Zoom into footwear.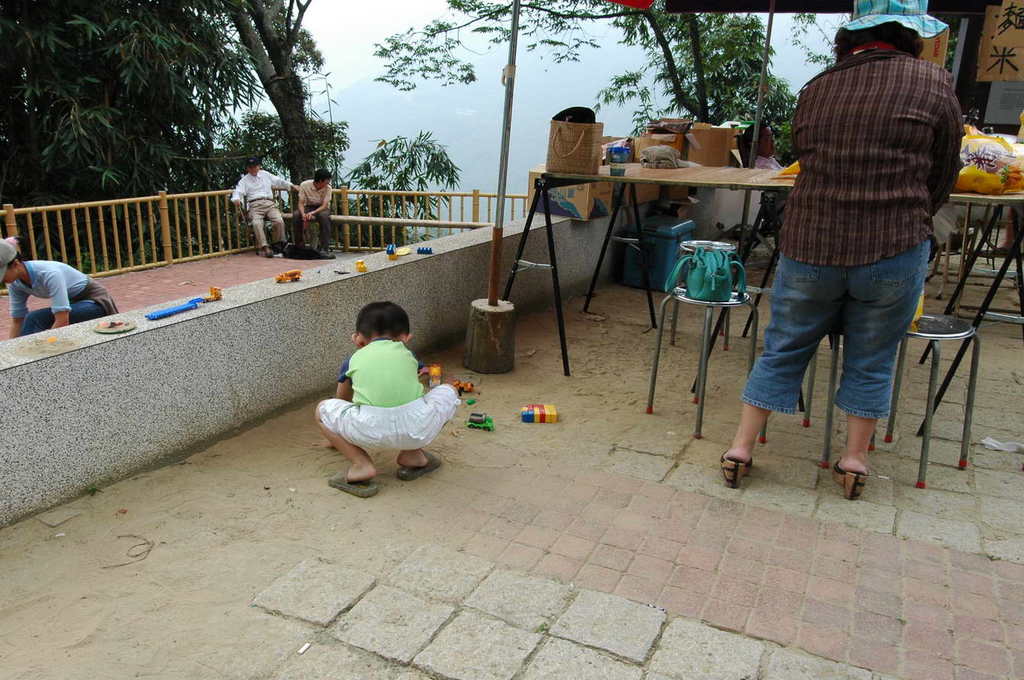
Zoom target: {"left": 716, "top": 450, "right": 757, "bottom": 490}.
